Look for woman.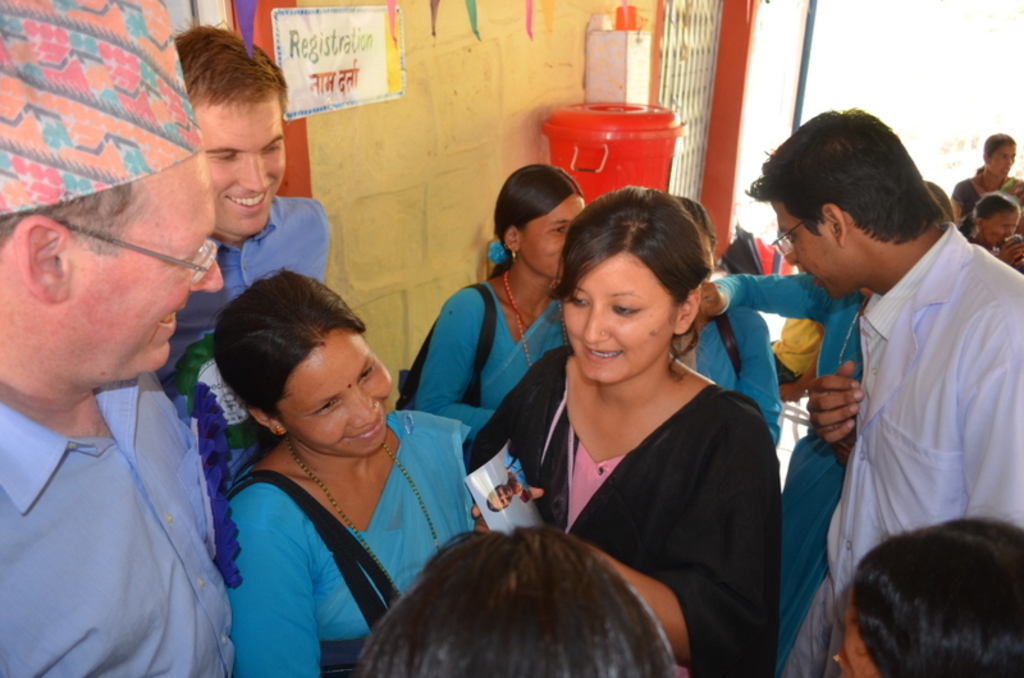
Found: select_region(477, 191, 795, 636).
